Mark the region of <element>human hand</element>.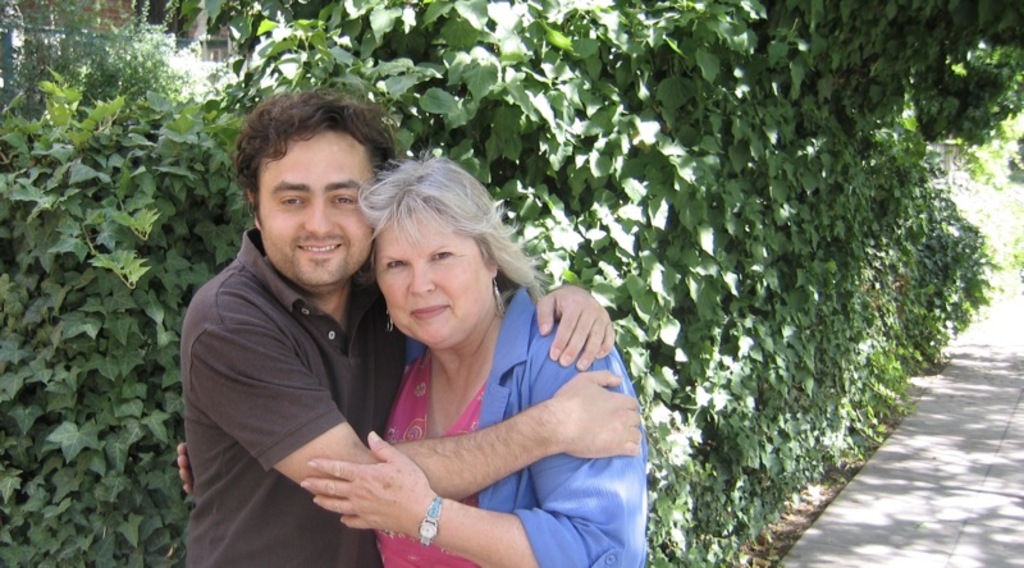
Region: <bbox>175, 443, 197, 499</bbox>.
